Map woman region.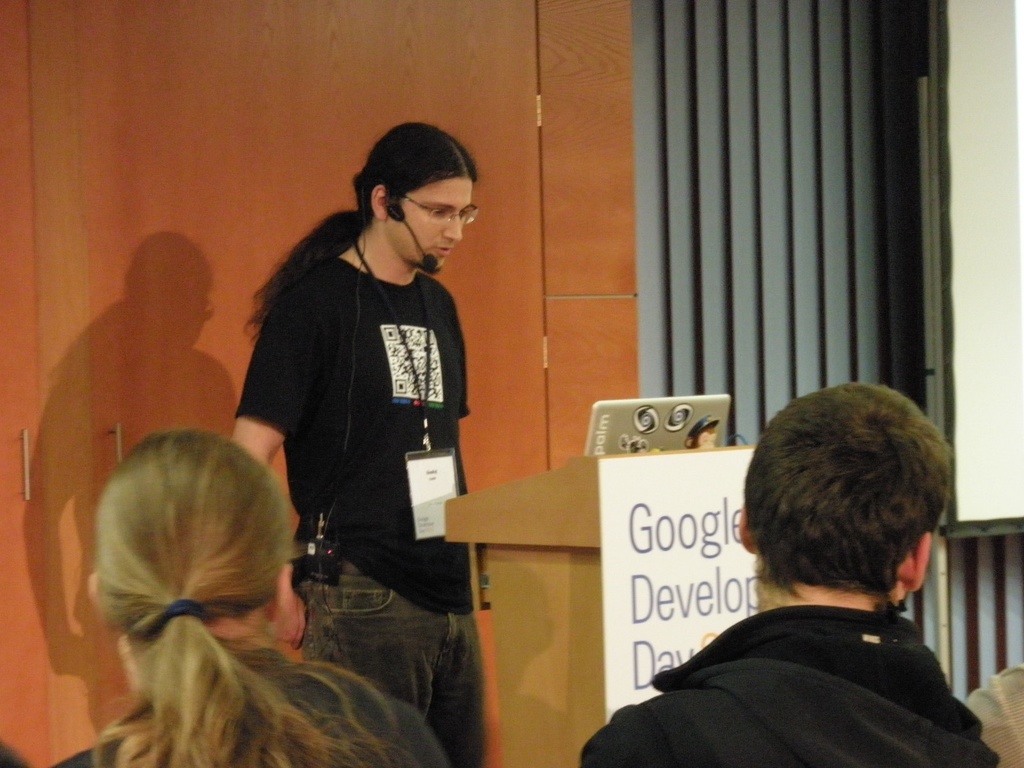
Mapped to (left=221, top=119, right=500, bottom=733).
